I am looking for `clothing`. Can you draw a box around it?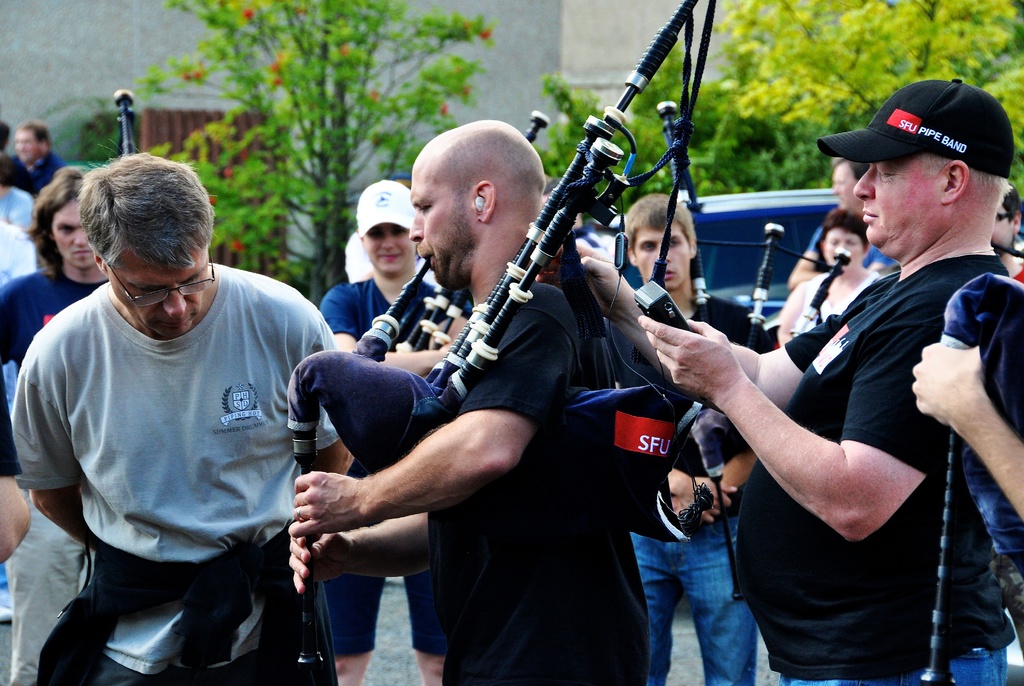
Sure, the bounding box is <box>321,284,447,651</box>.
